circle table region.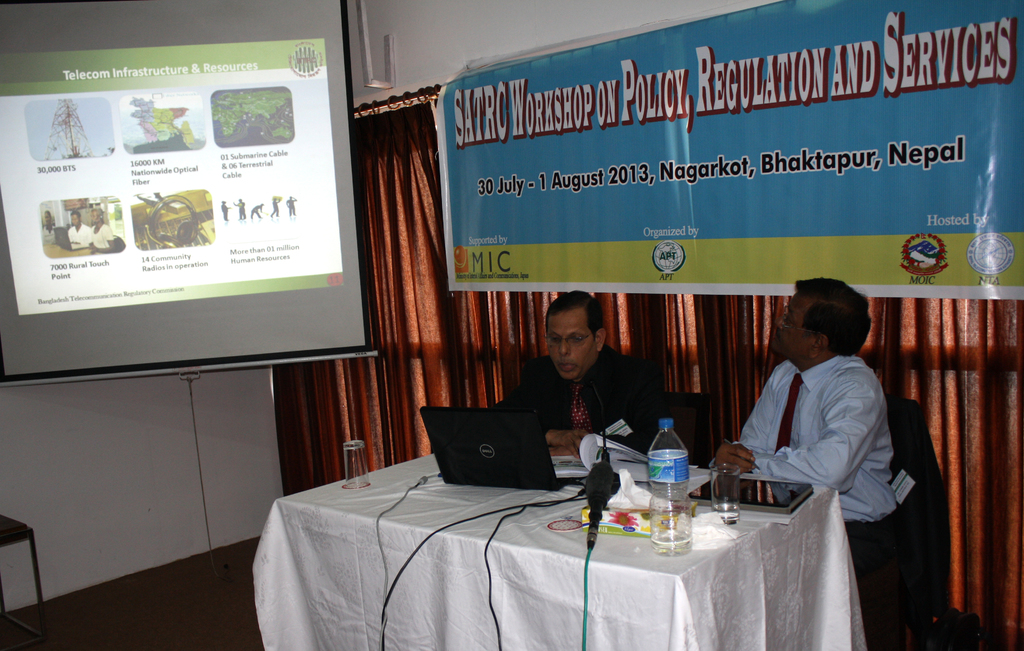
Region: [left=234, top=444, right=854, bottom=645].
